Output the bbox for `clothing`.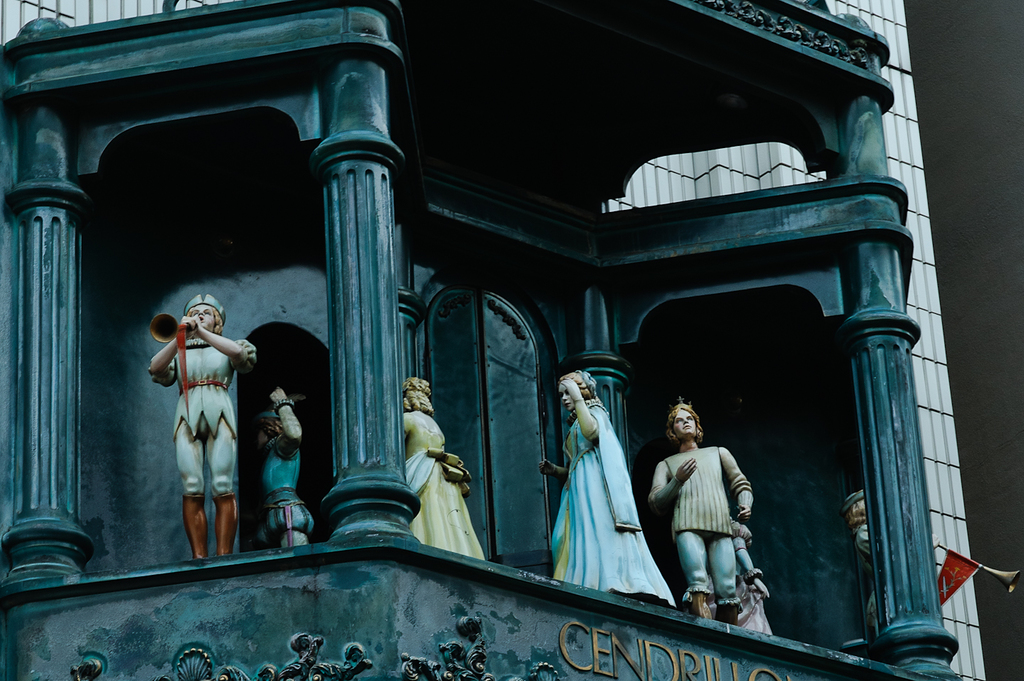
x1=556 y1=378 x2=658 y2=610.
